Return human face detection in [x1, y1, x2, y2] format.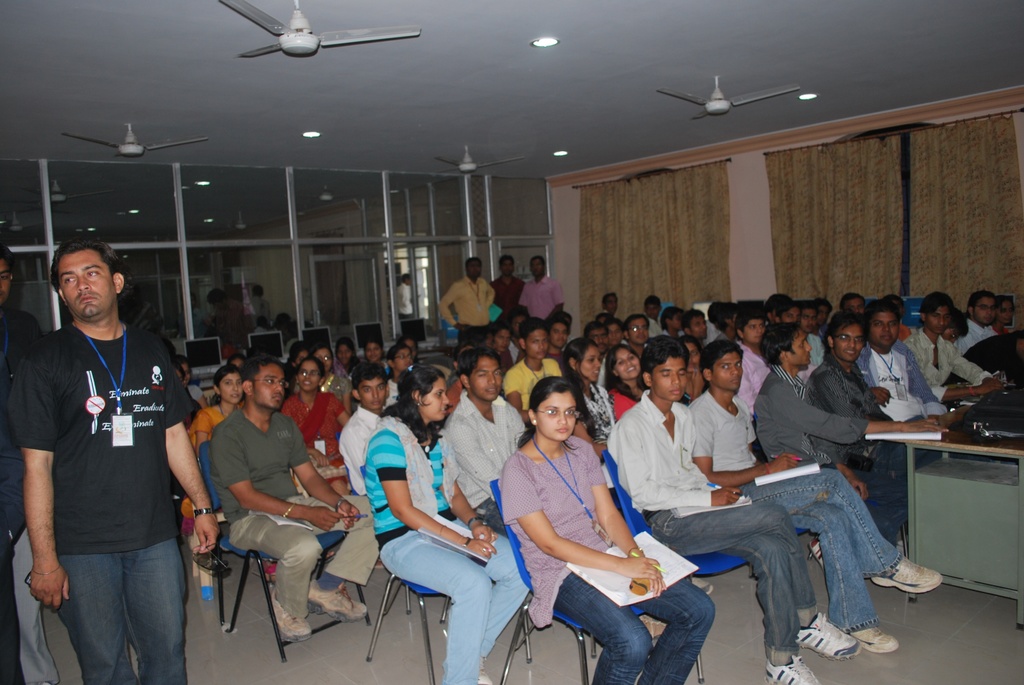
[648, 305, 659, 319].
